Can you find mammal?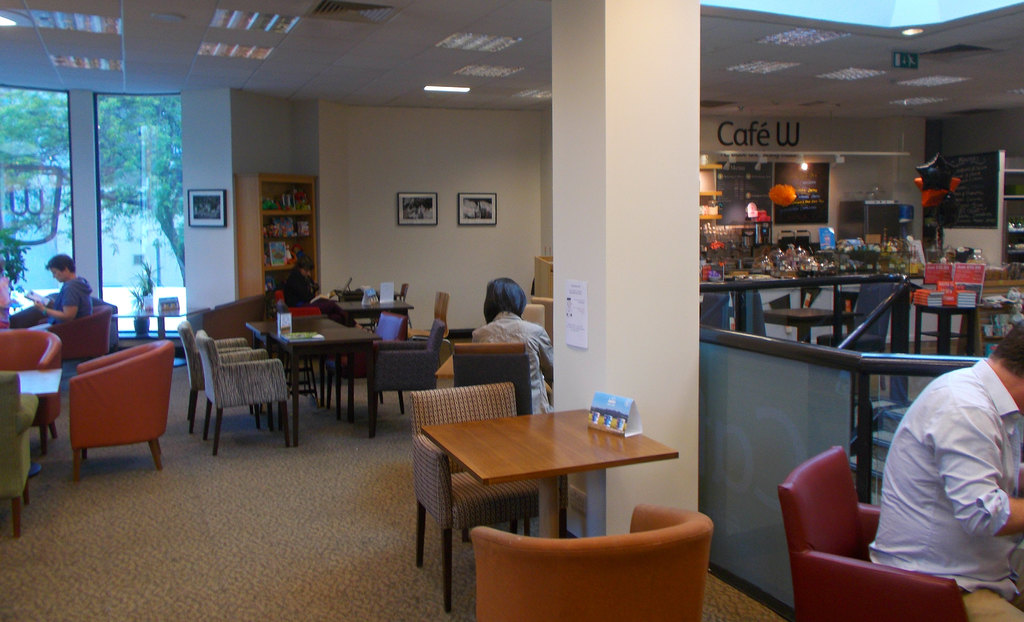
Yes, bounding box: 286,253,317,311.
